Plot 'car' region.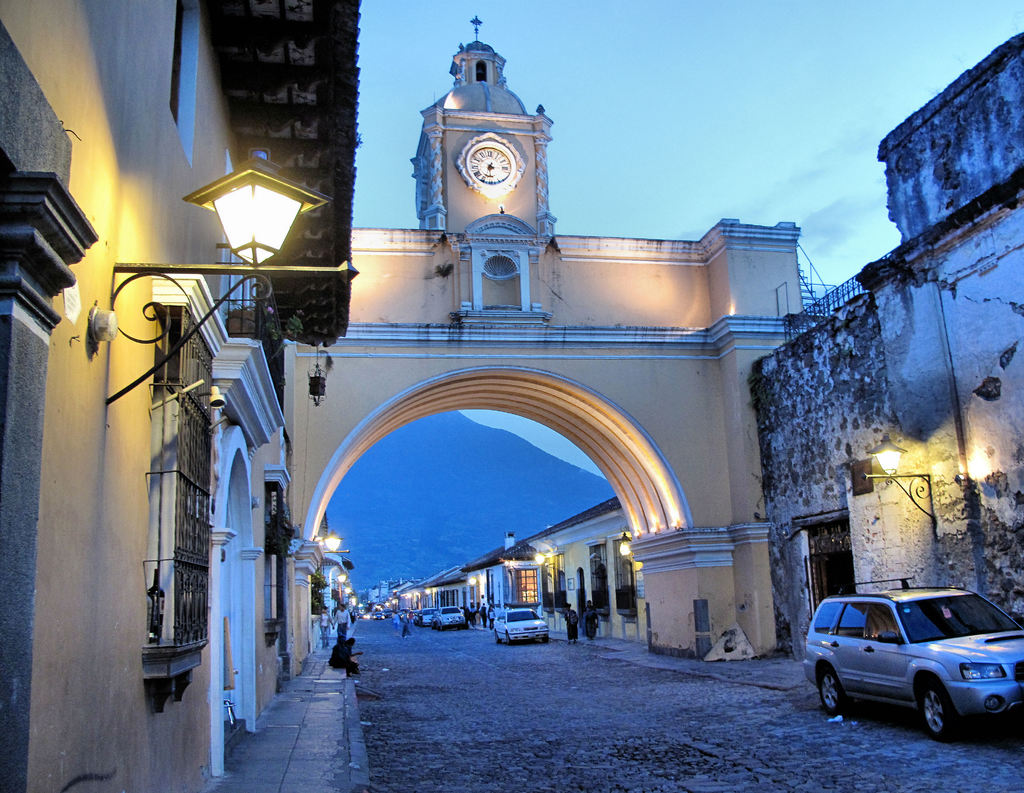
Plotted at 437/610/466/625.
